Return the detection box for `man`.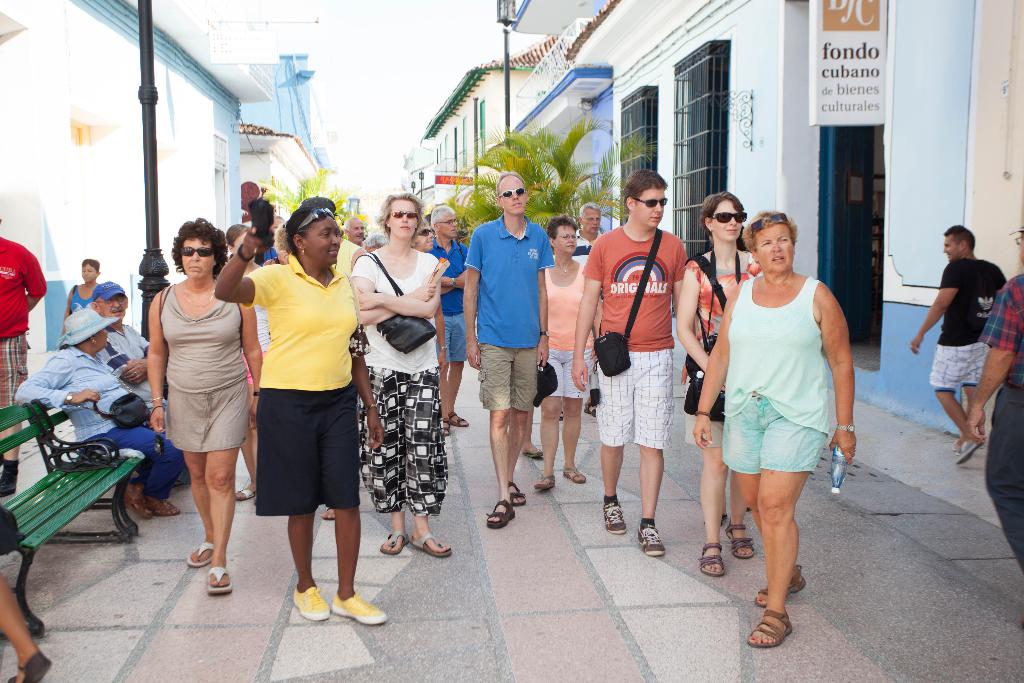
[429,204,467,438].
